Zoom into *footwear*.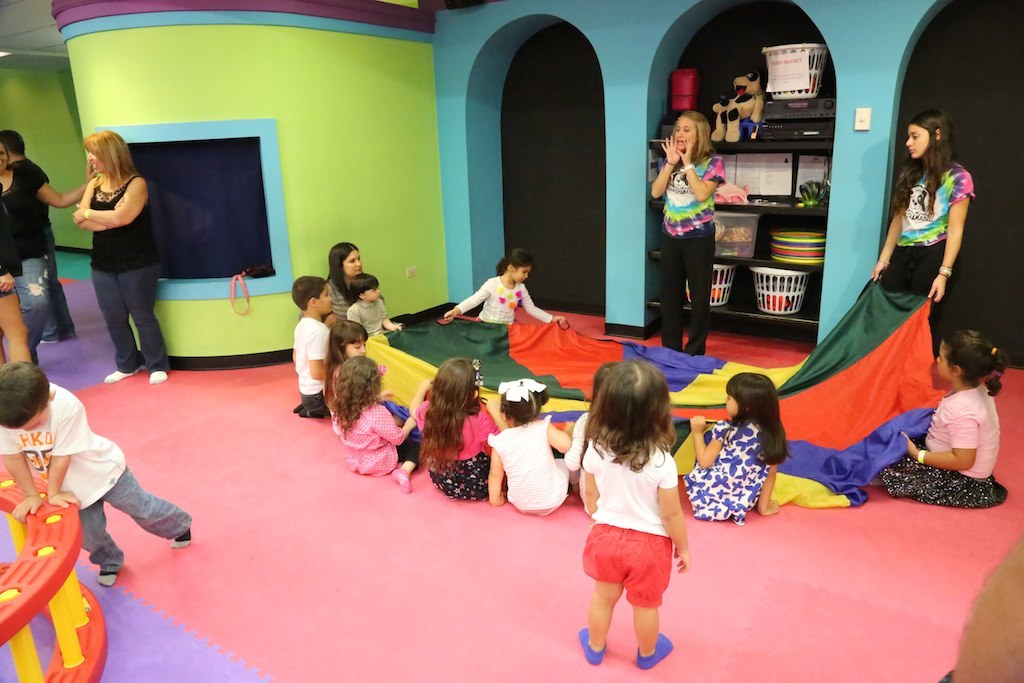
Zoom target: [40,338,57,342].
